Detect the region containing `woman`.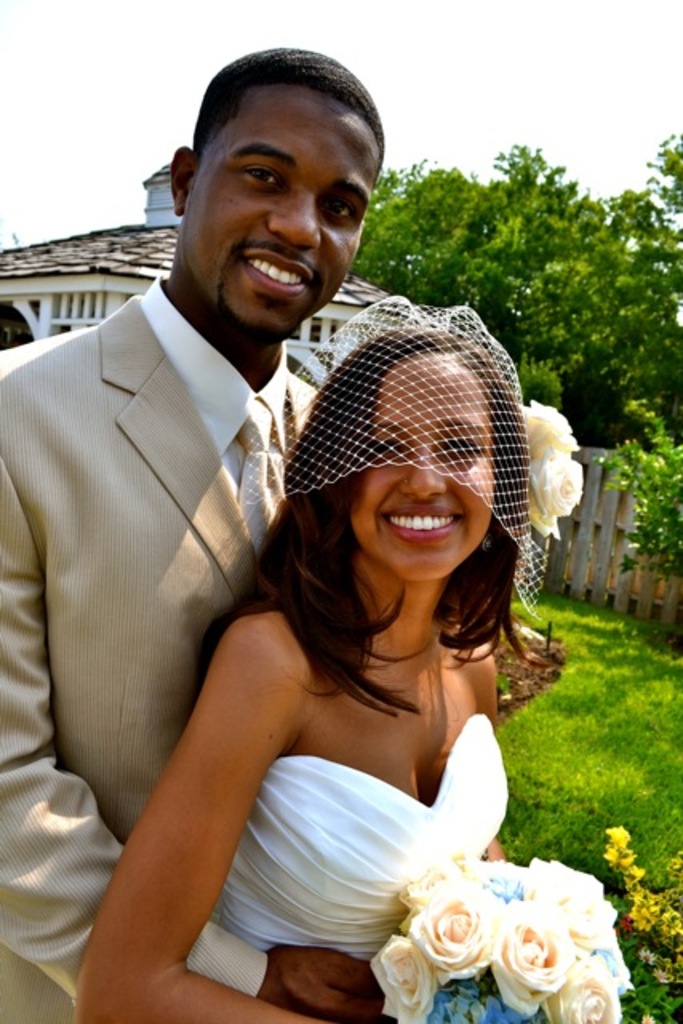
67,296,638,1022.
